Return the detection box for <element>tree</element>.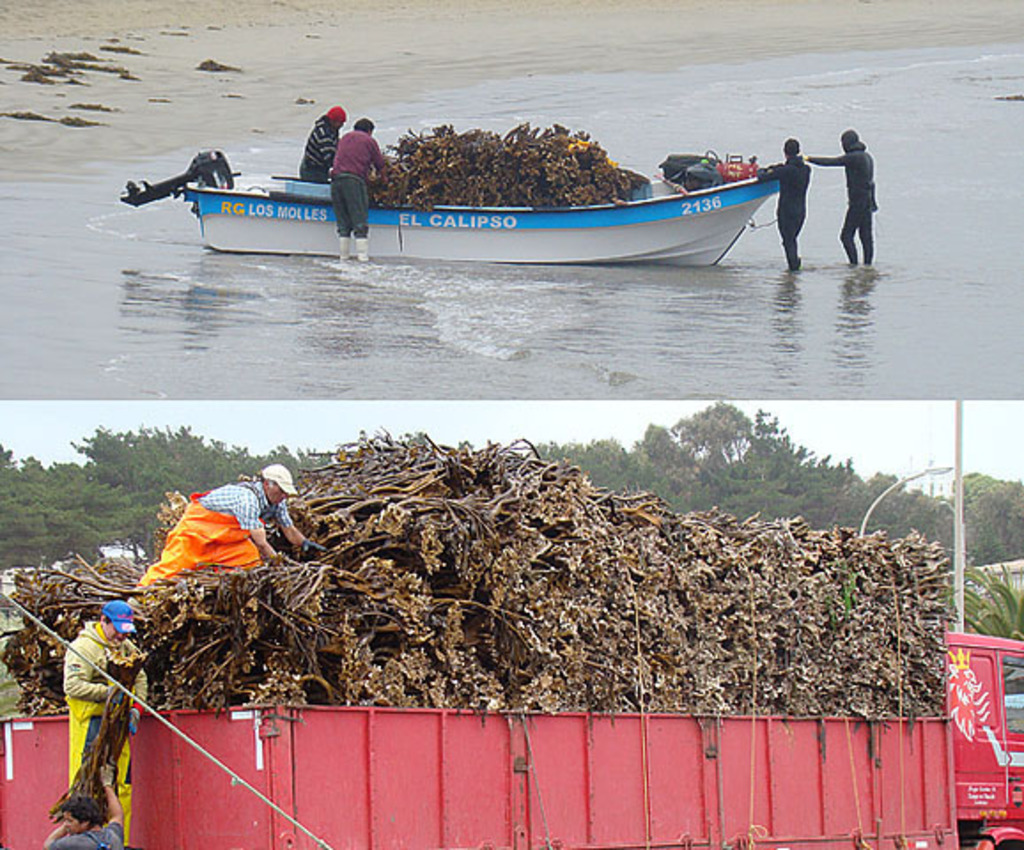
<region>664, 397, 748, 468</region>.
